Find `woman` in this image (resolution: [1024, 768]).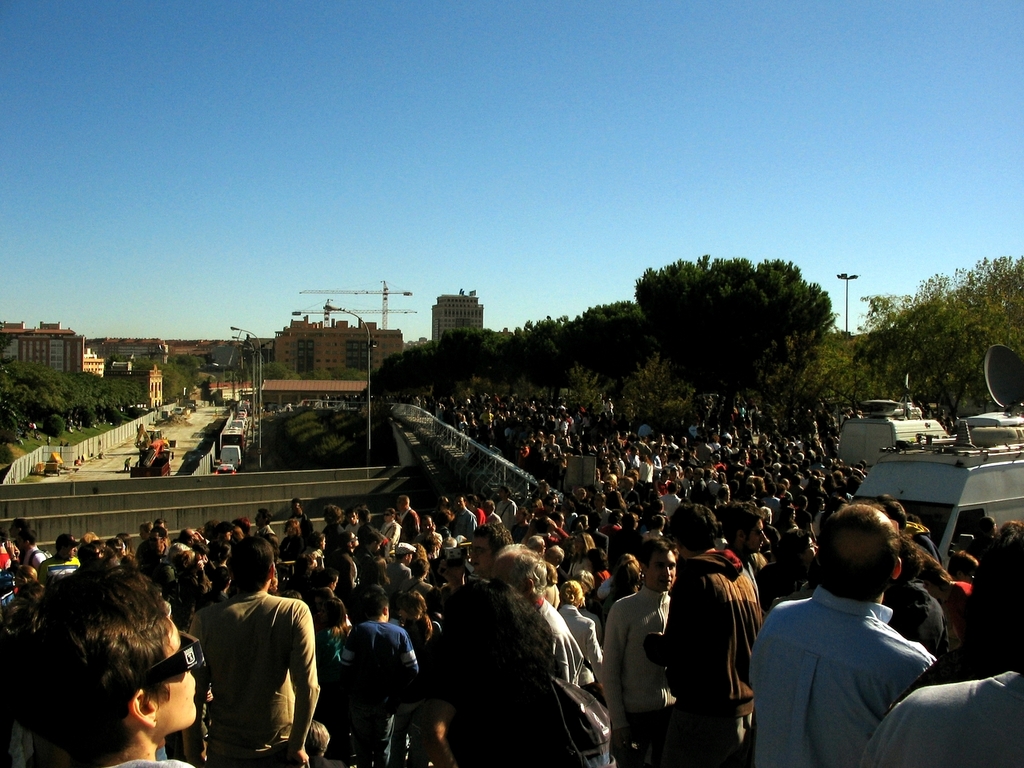
left=281, top=522, right=305, bottom=562.
